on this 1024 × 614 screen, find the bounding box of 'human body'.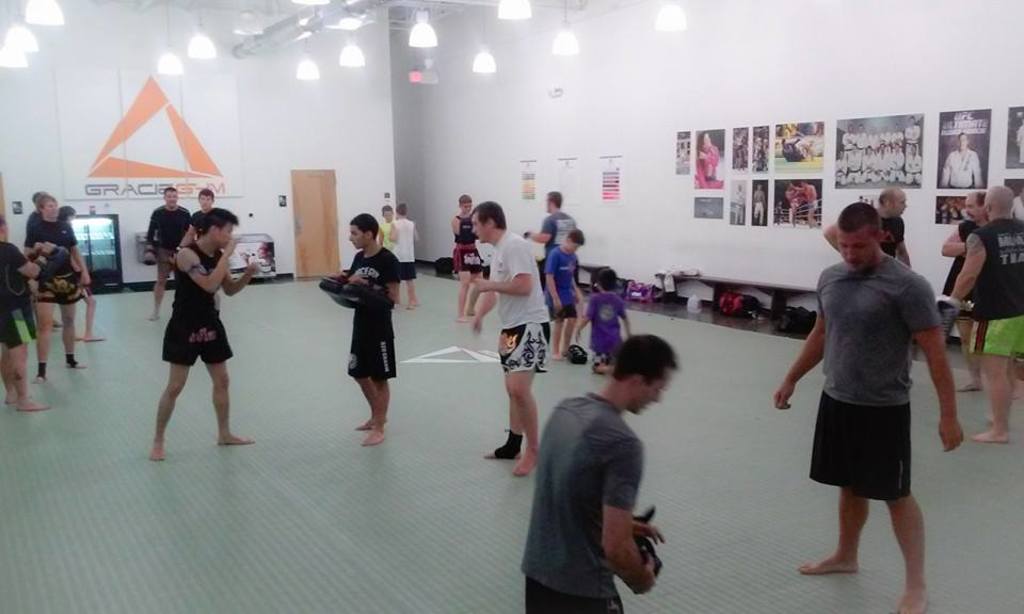
Bounding box: pyautogui.locateOnScreen(142, 239, 265, 456).
